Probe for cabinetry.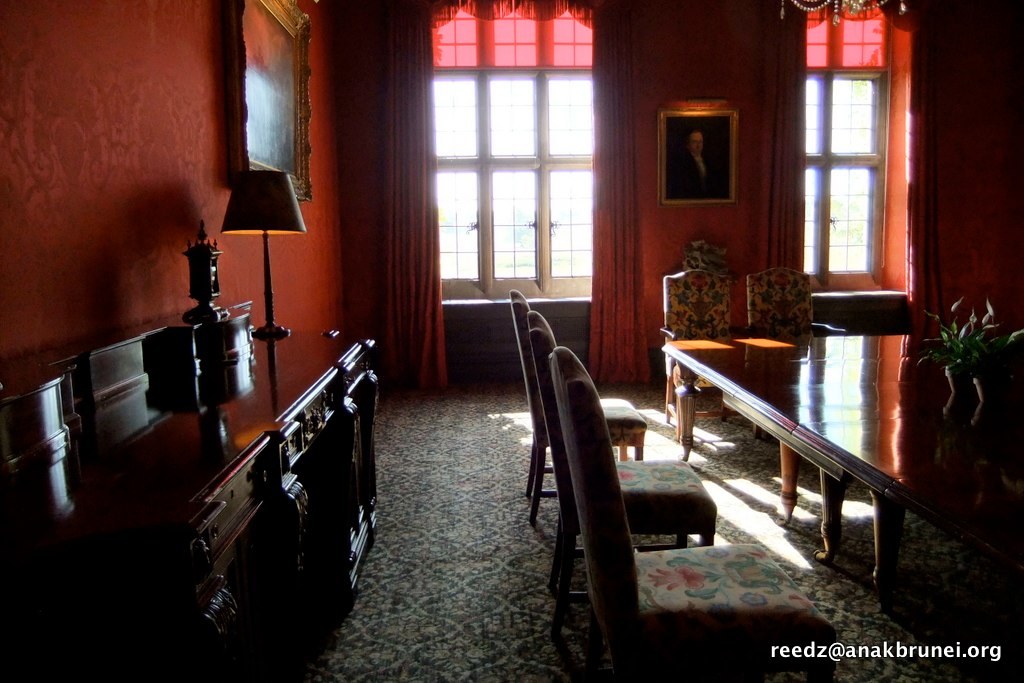
Probe result: x1=0, y1=298, x2=380, y2=677.
